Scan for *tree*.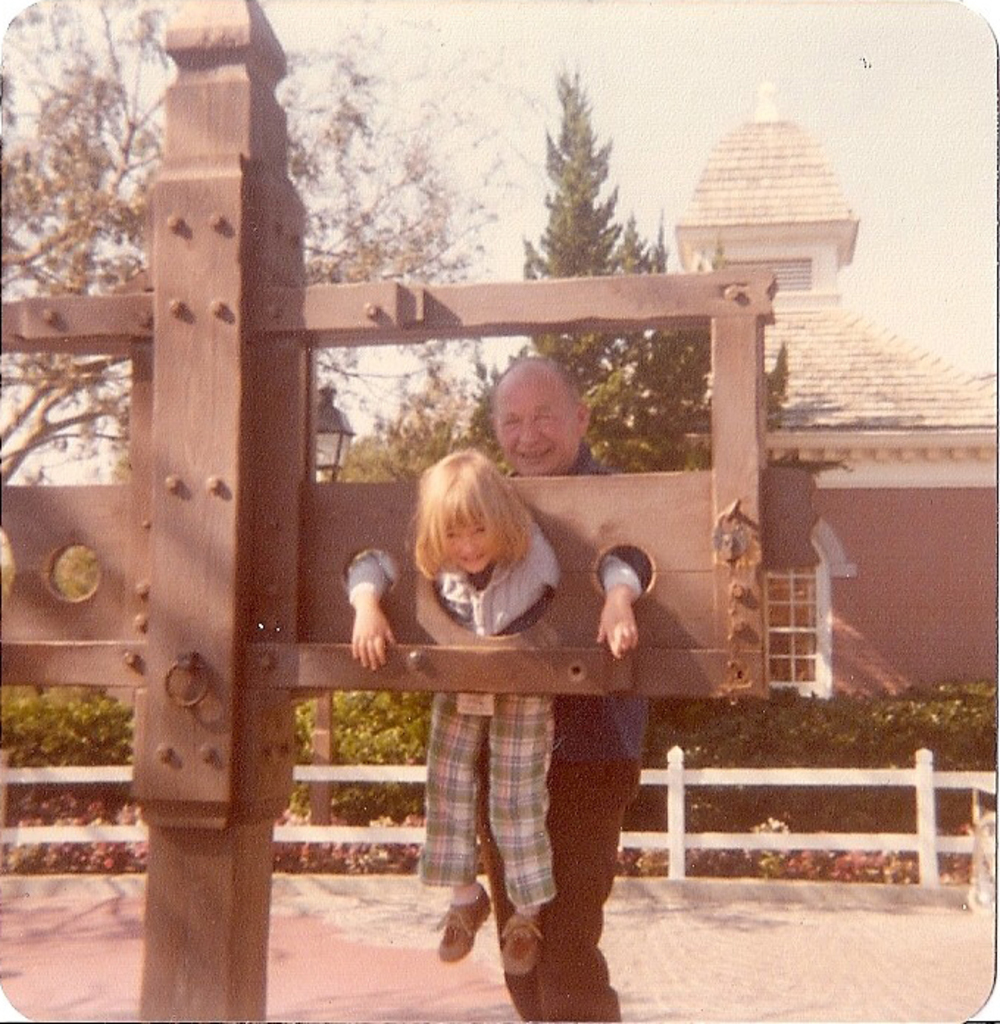
Scan result: <bbox>0, 0, 501, 471</bbox>.
